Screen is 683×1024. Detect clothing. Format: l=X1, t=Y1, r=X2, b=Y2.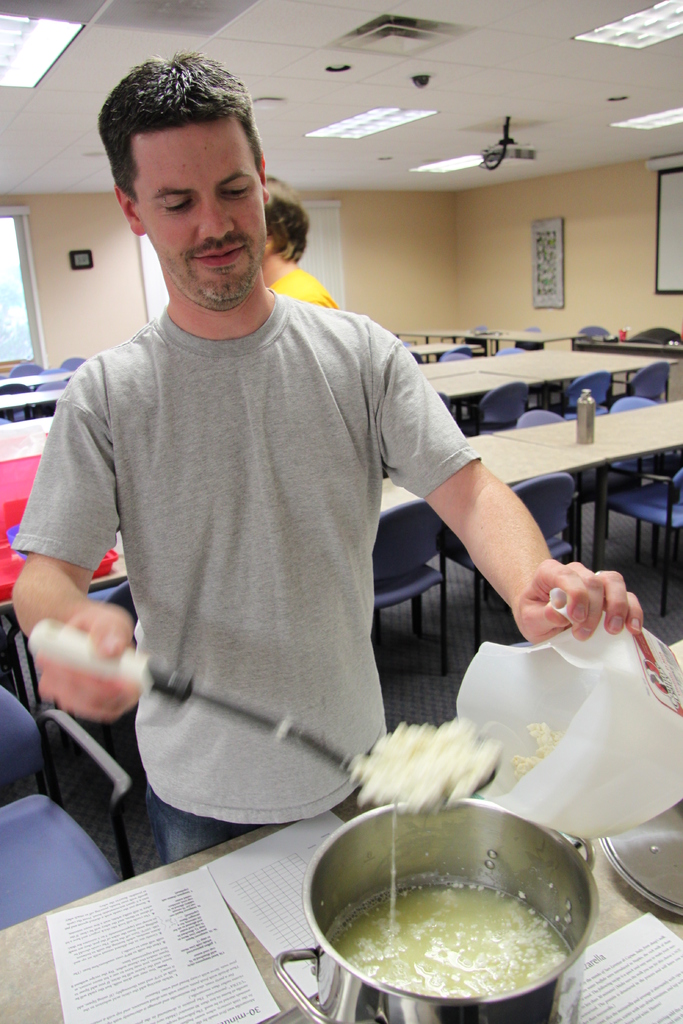
l=272, t=262, r=345, b=305.
